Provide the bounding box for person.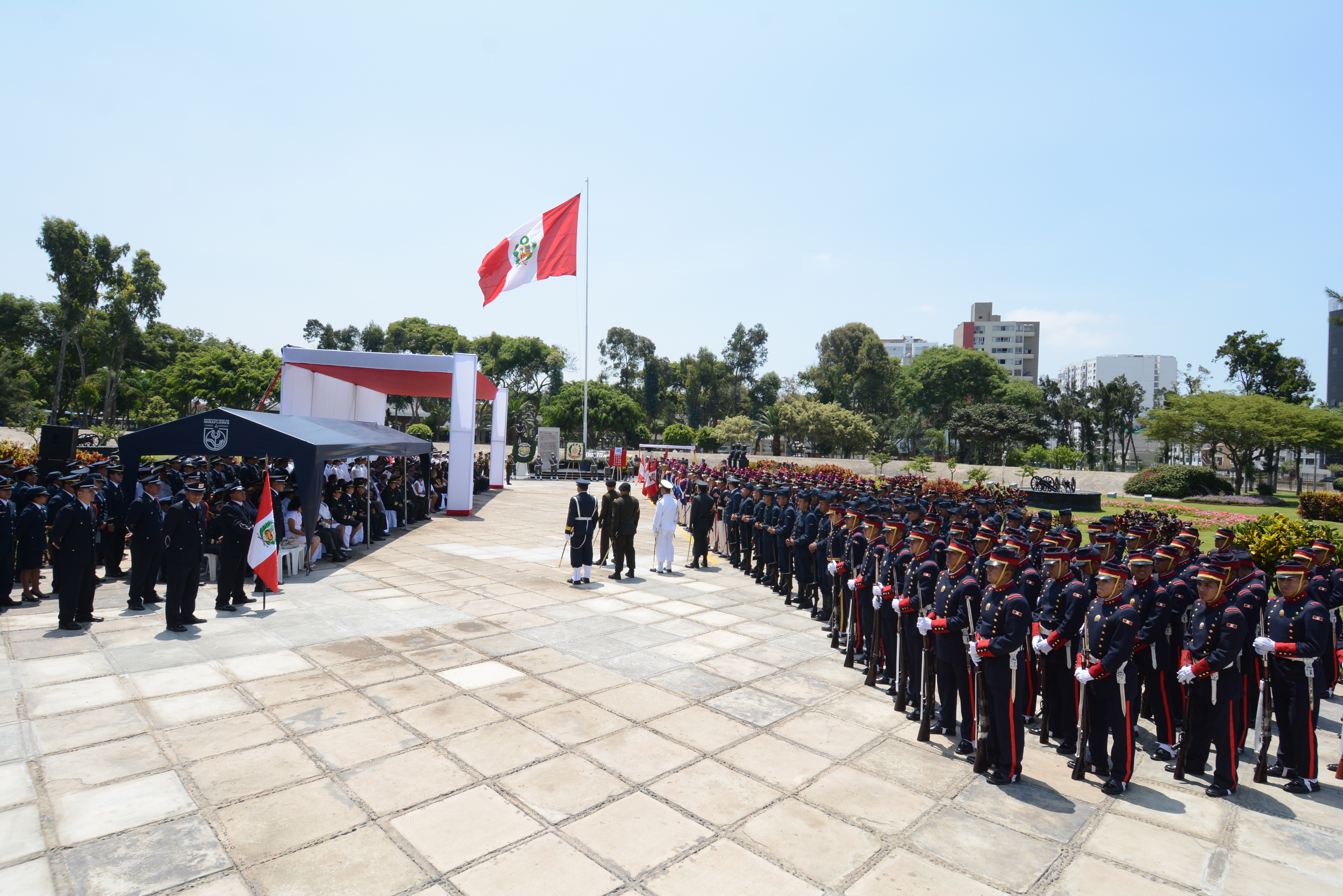
(321, 163, 330, 178).
